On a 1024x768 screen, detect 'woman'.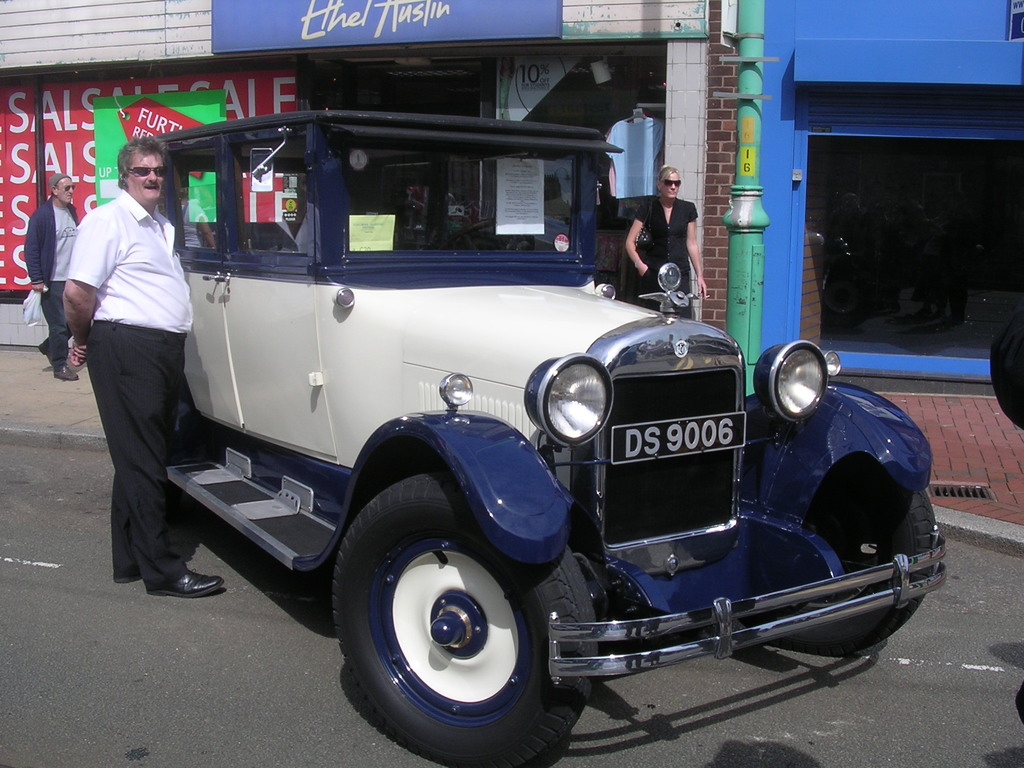
623/166/708/320.
